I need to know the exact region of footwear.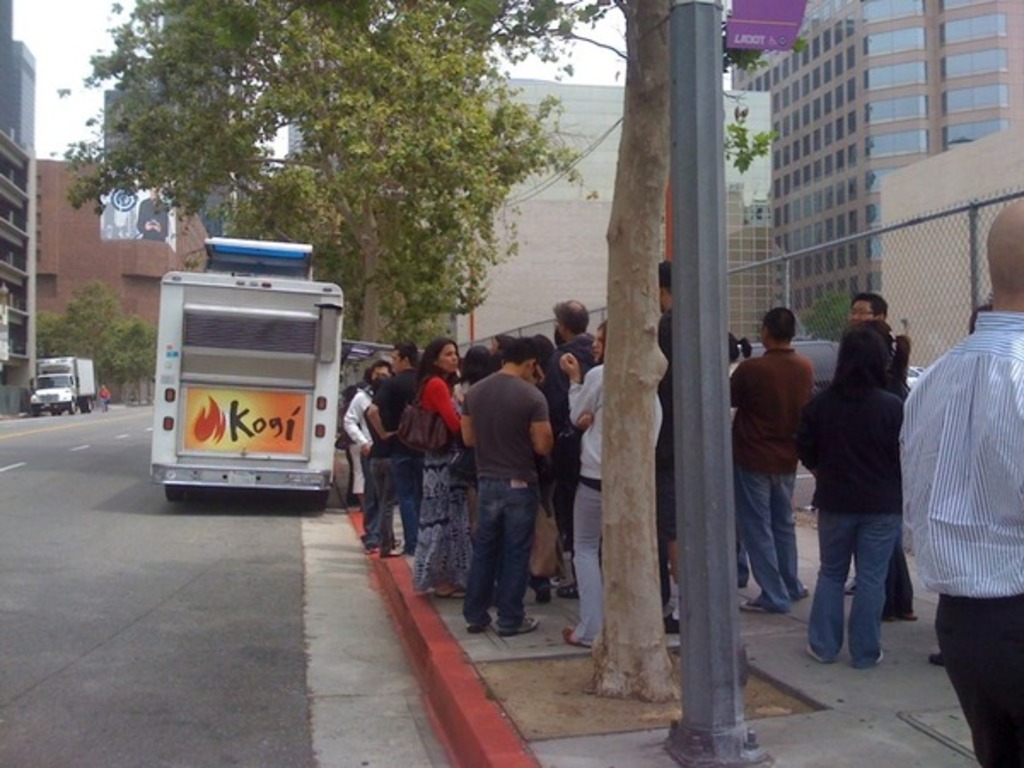
Region: bbox=[872, 649, 886, 669].
